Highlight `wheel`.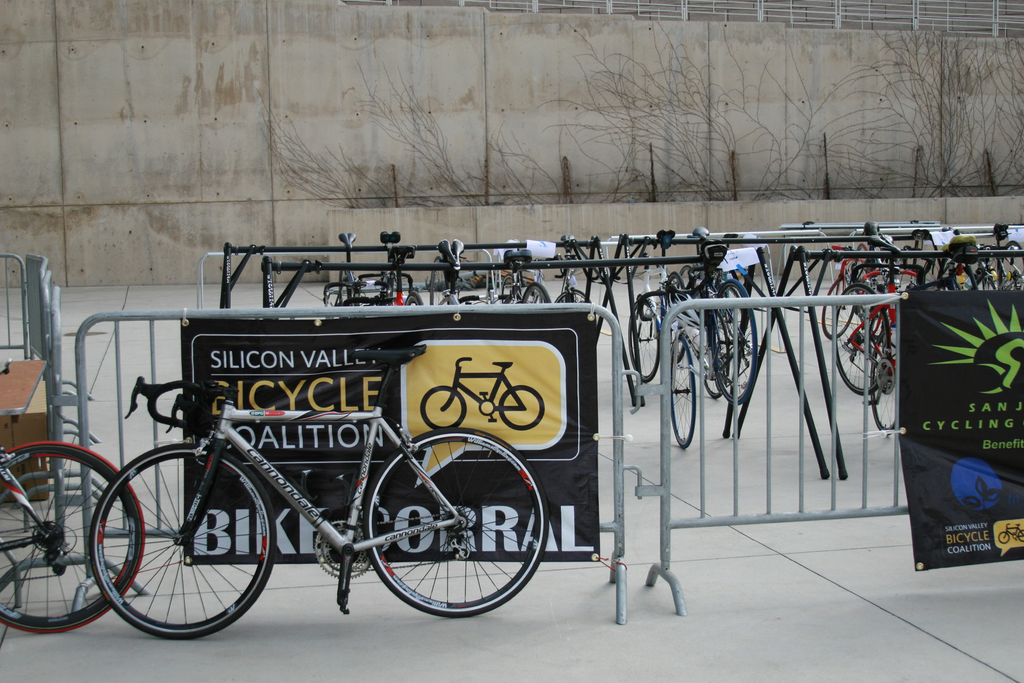
Highlighted region: pyautogui.locateOnScreen(0, 440, 144, 634).
